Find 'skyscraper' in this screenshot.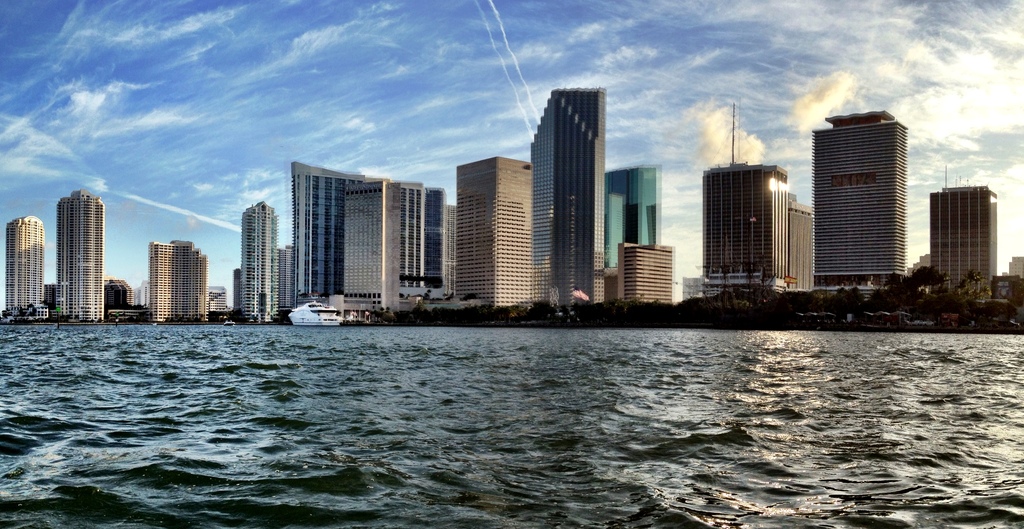
The bounding box for 'skyscraper' is {"x1": 927, "y1": 167, "x2": 998, "y2": 301}.
